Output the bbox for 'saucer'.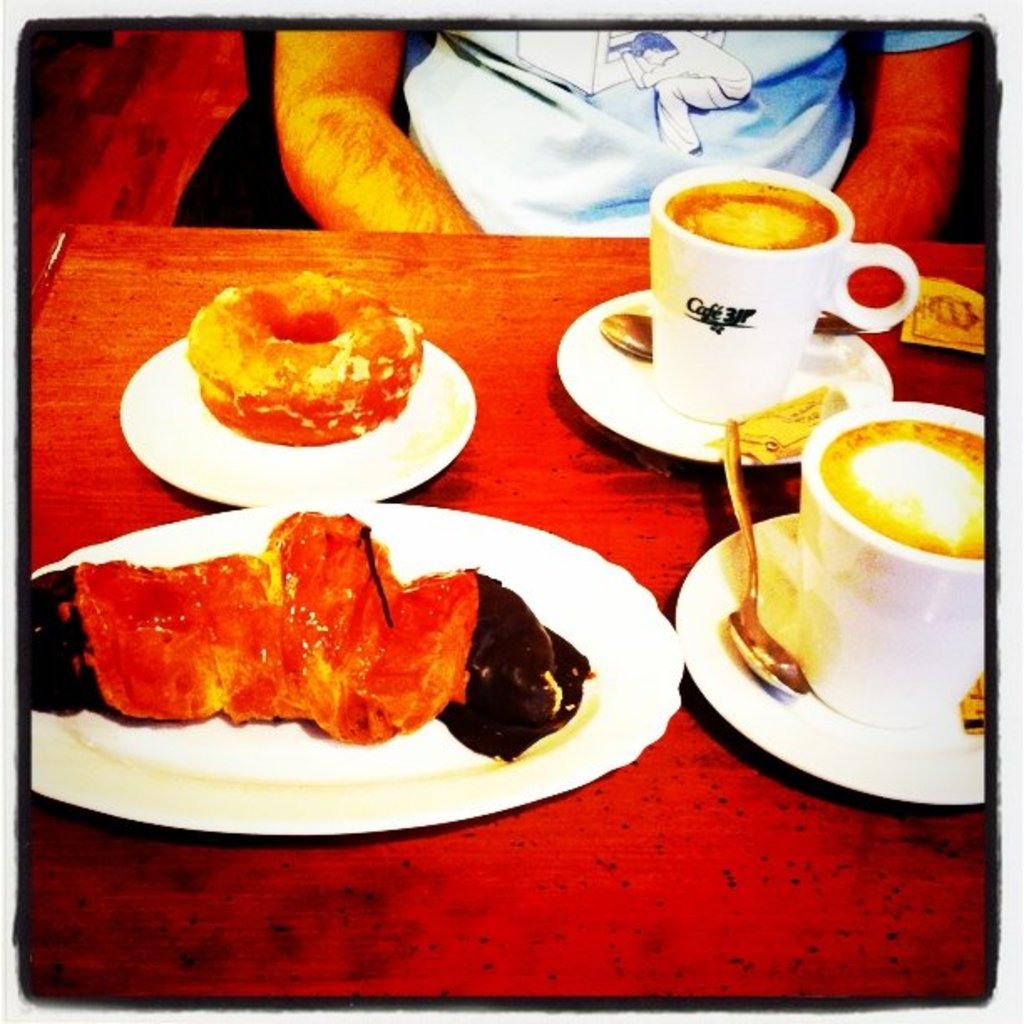
115:338:479:507.
